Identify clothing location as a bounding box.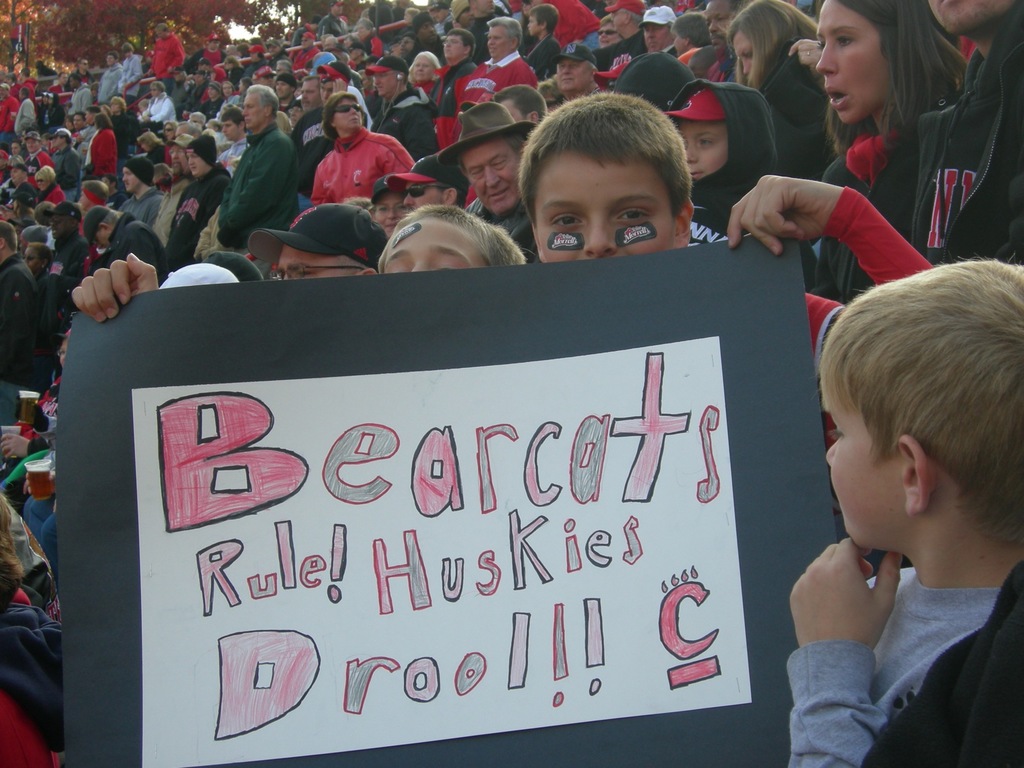
bbox(211, 92, 292, 245).
